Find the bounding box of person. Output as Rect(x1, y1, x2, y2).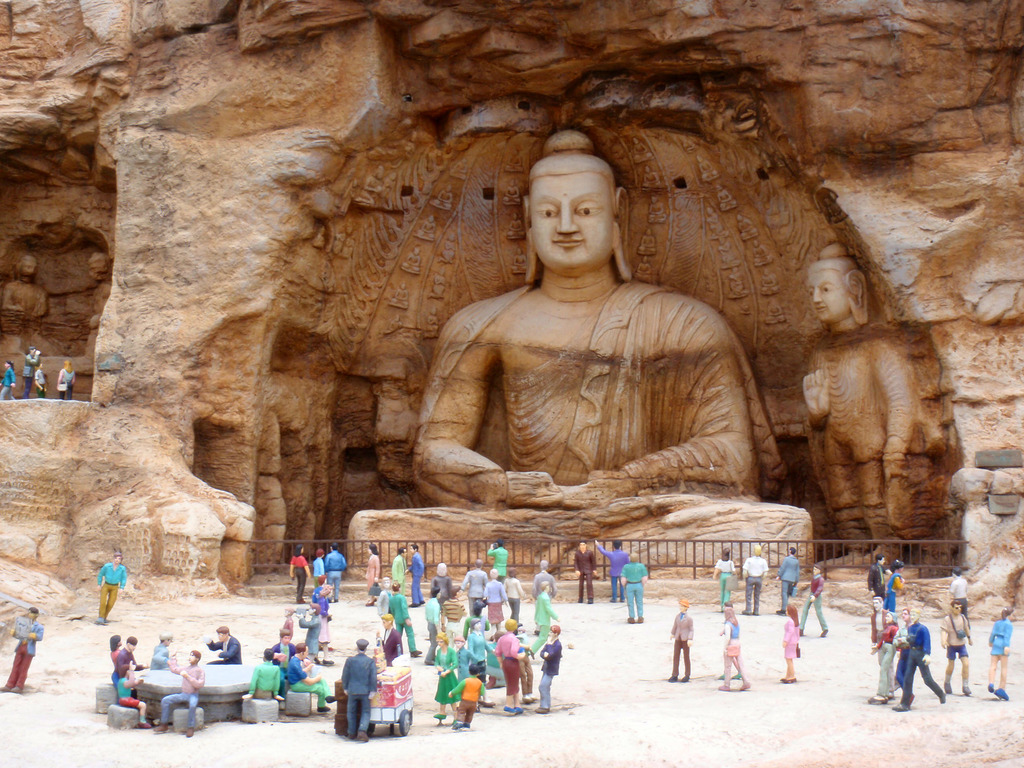
Rect(294, 543, 310, 602).
